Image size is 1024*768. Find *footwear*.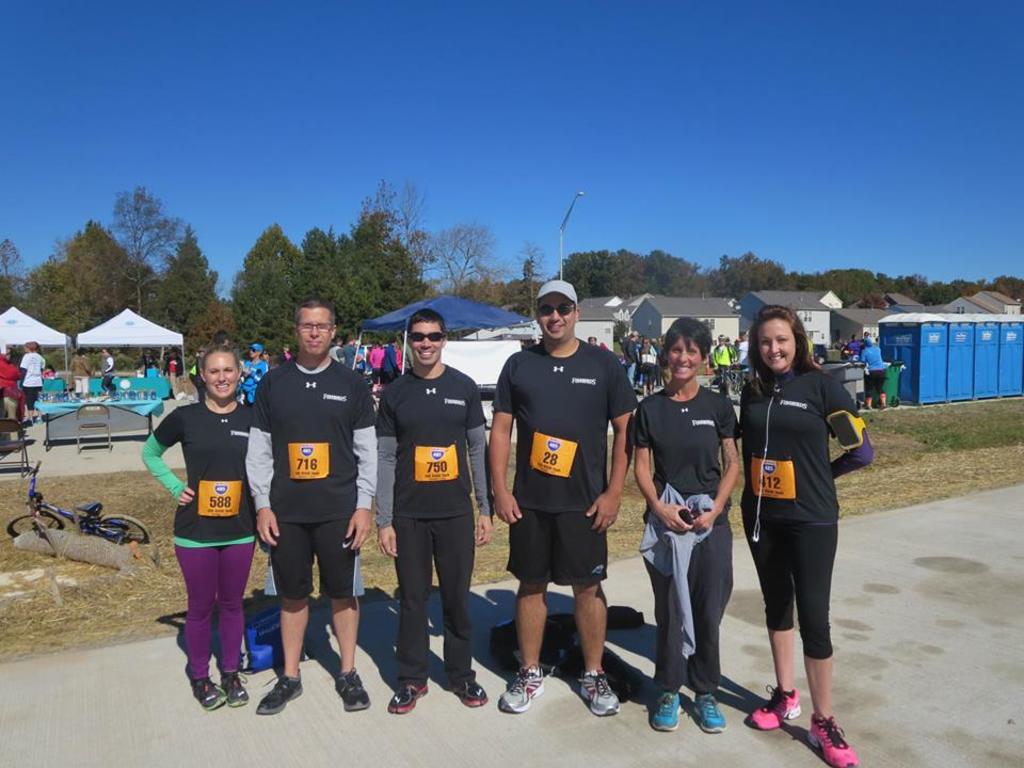
region(190, 670, 226, 715).
